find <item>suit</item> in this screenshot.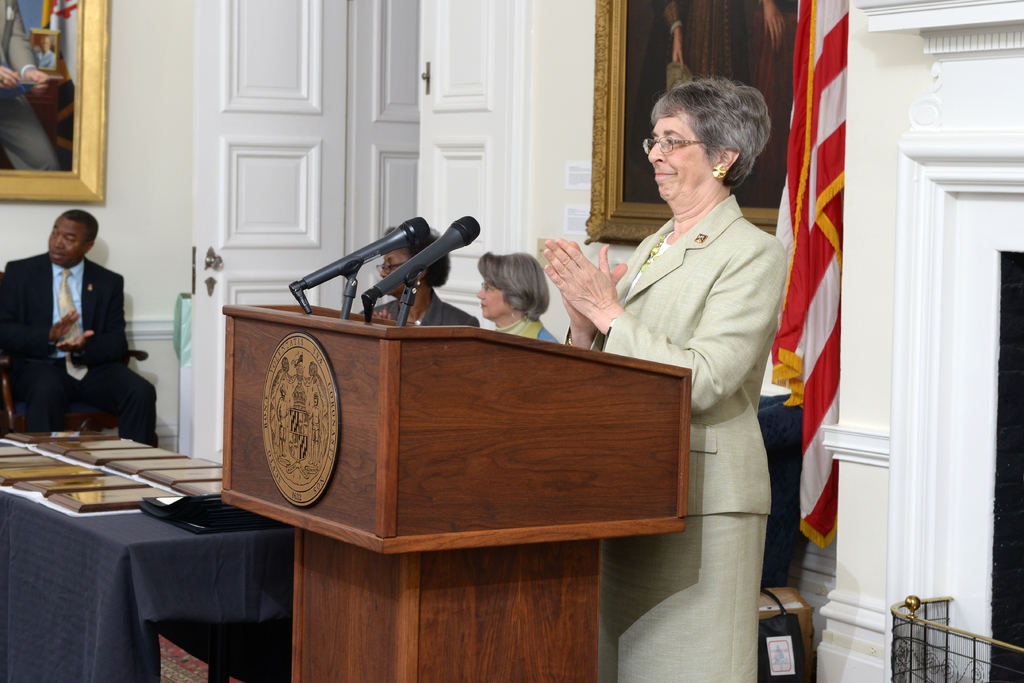
The bounding box for <item>suit</item> is bbox=[0, 0, 63, 172].
